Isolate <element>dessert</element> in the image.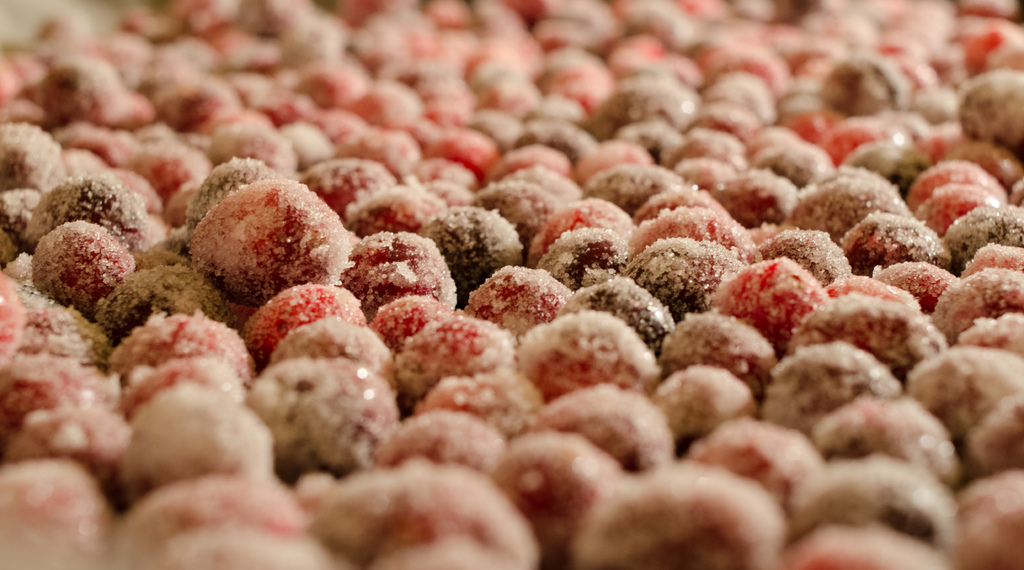
Isolated region: pyautogui.locateOnScreen(780, 464, 947, 546).
